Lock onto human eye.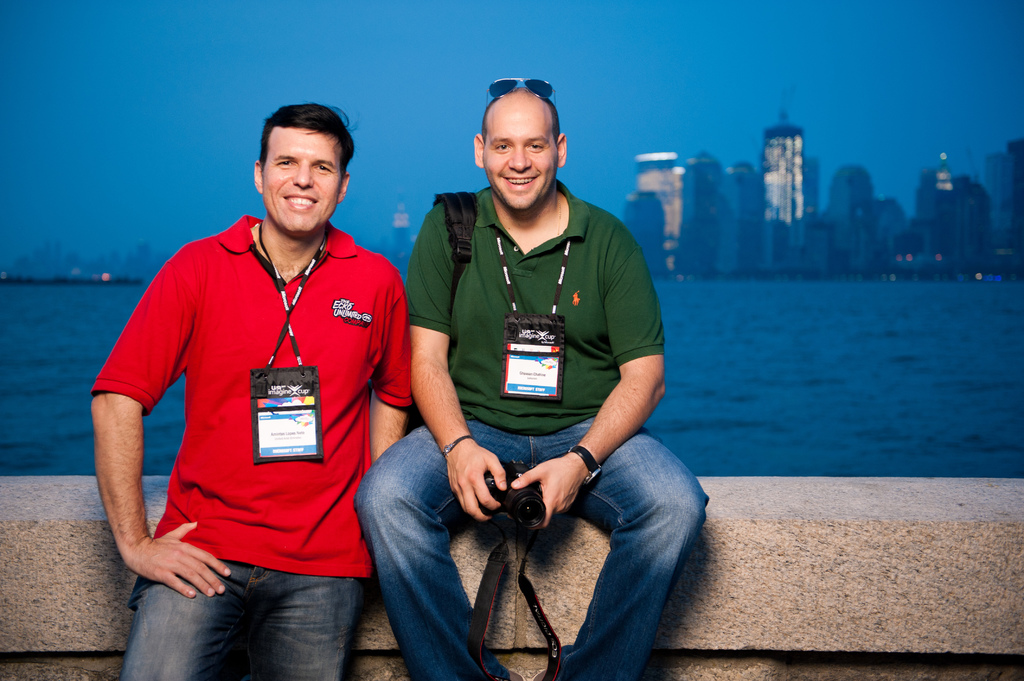
Locked: (274,158,295,169).
